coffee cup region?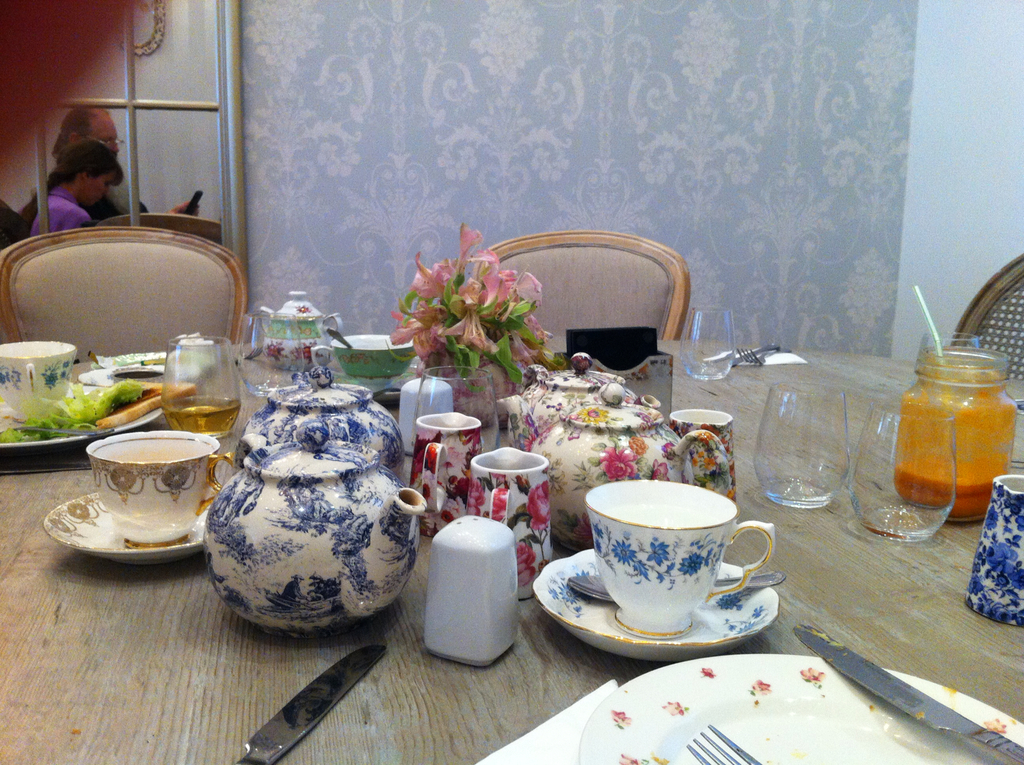
l=587, t=478, r=775, b=640
